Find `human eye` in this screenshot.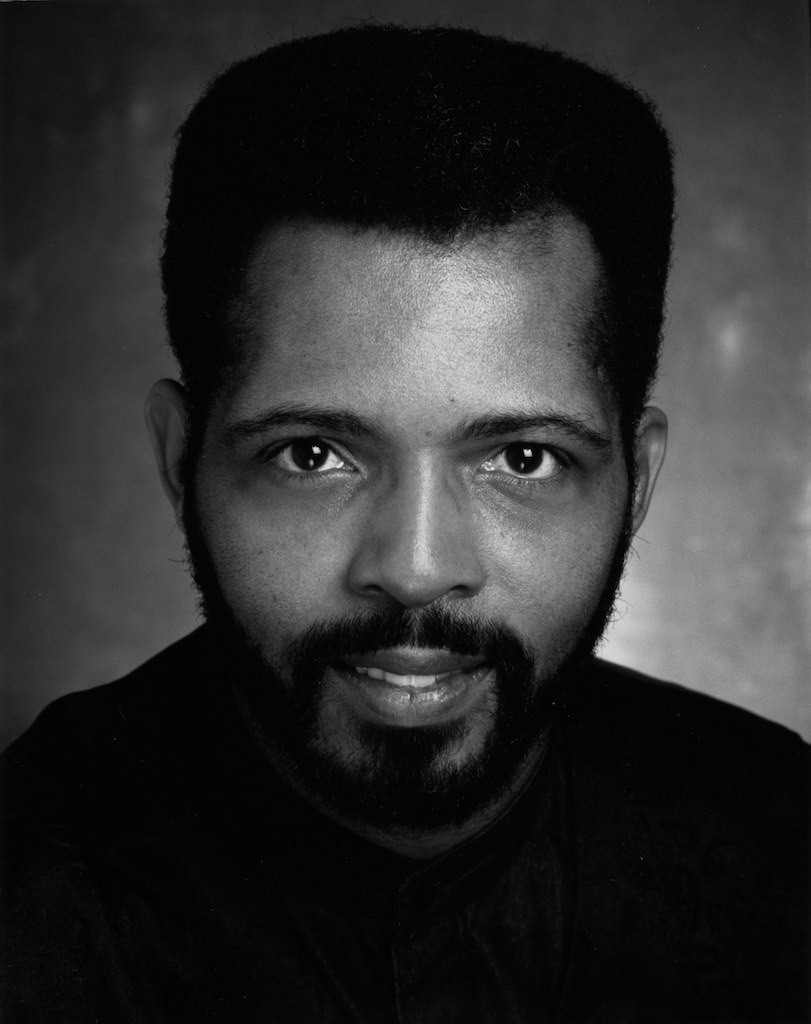
The bounding box for `human eye` is left=247, top=419, right=371, bottom=491.
